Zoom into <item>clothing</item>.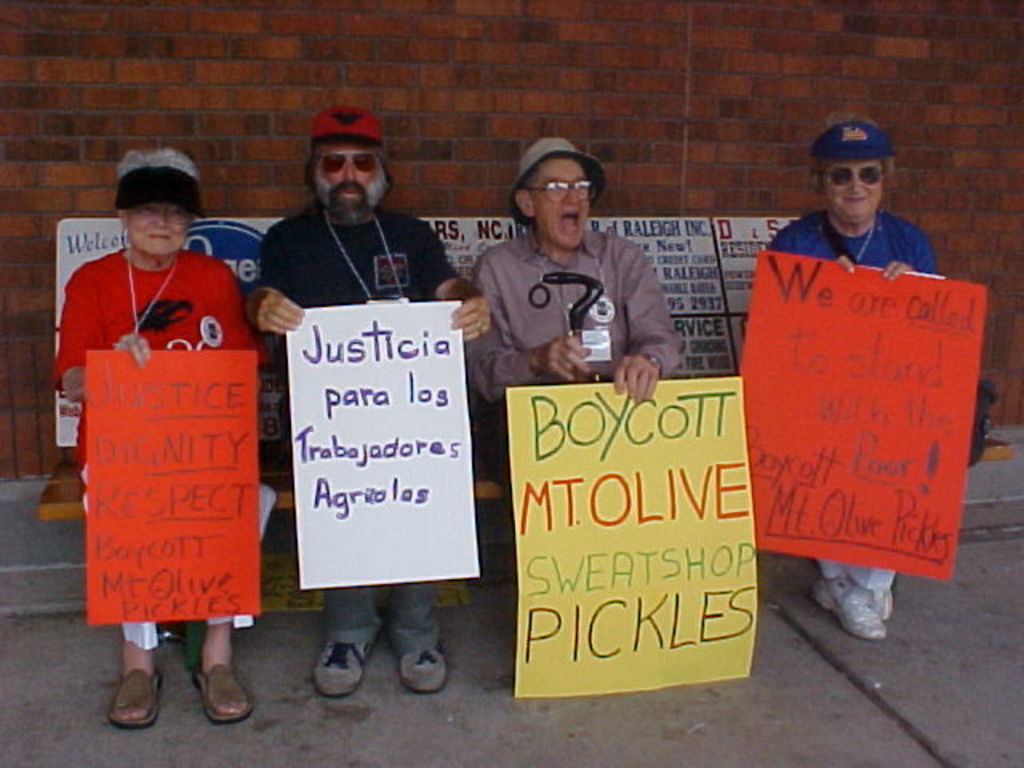
Zoom target: pyautogui.locateOnScreen(462, 229, 678, 485).
